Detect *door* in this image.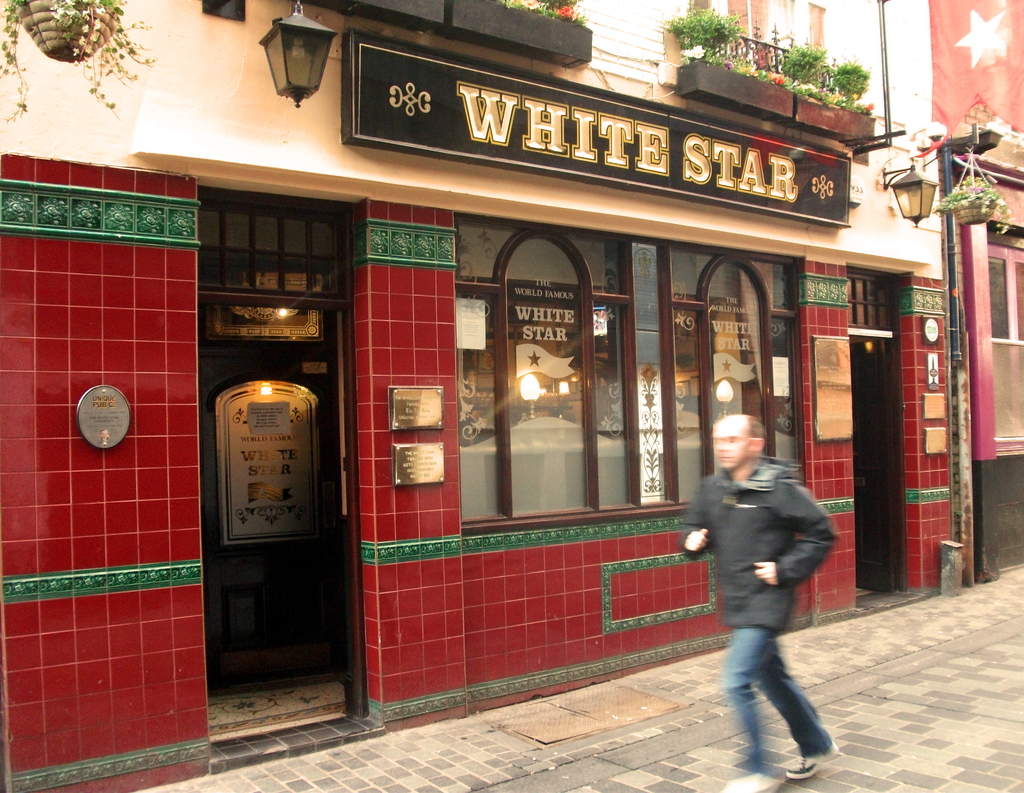
Detection: region(851, 330, 896, 595).
